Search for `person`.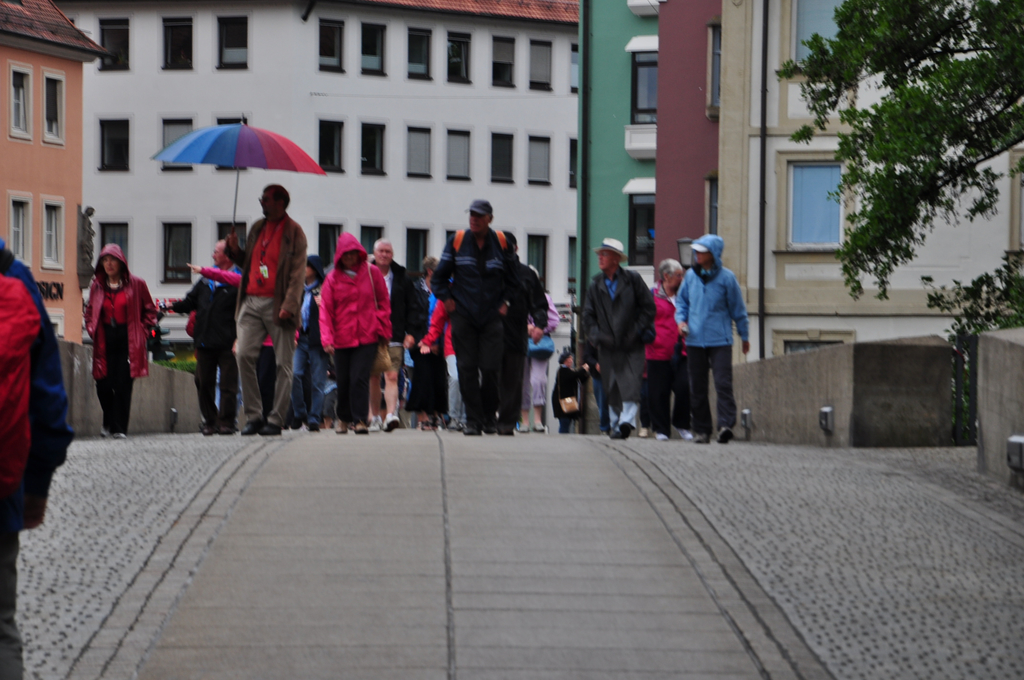
Found at <bbox>160, 232, 245, 434</bbox>.
